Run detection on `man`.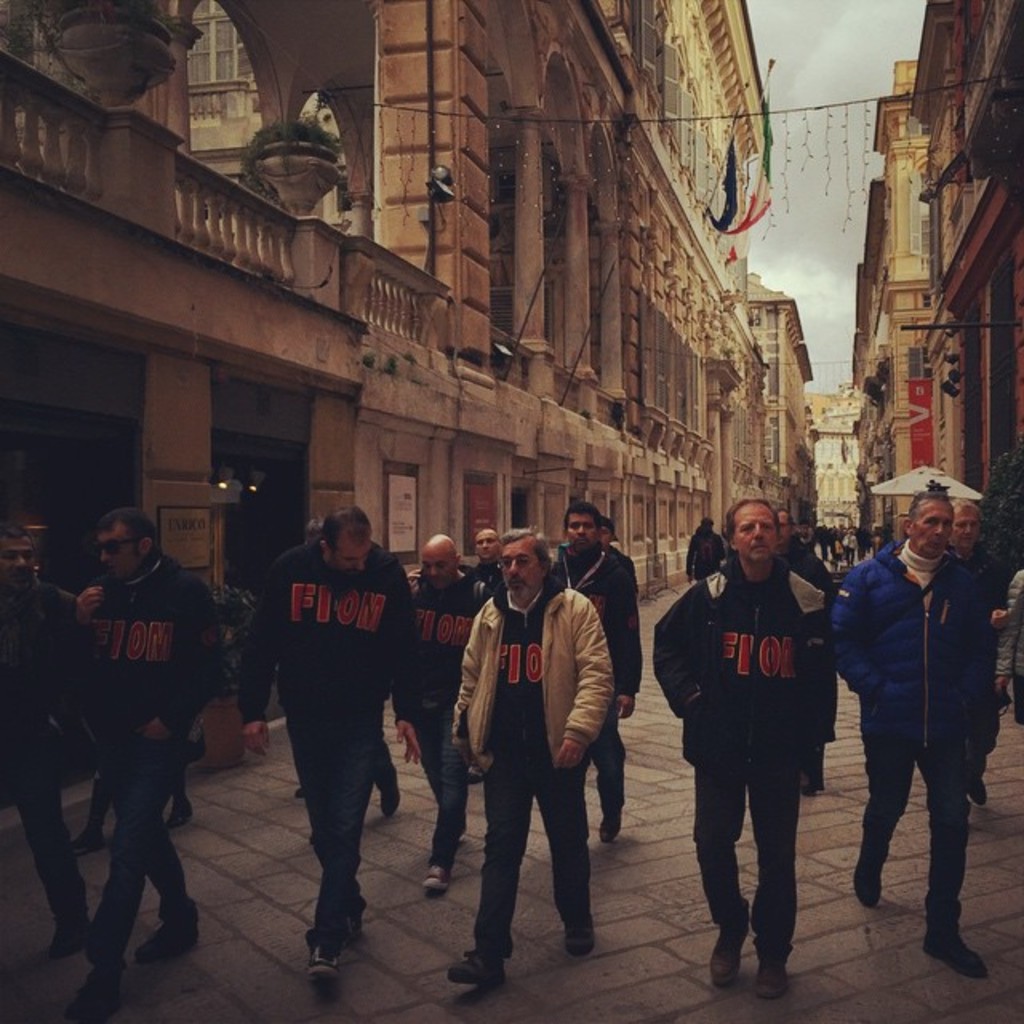
Result: detection(829, 485, 1002, 981).
